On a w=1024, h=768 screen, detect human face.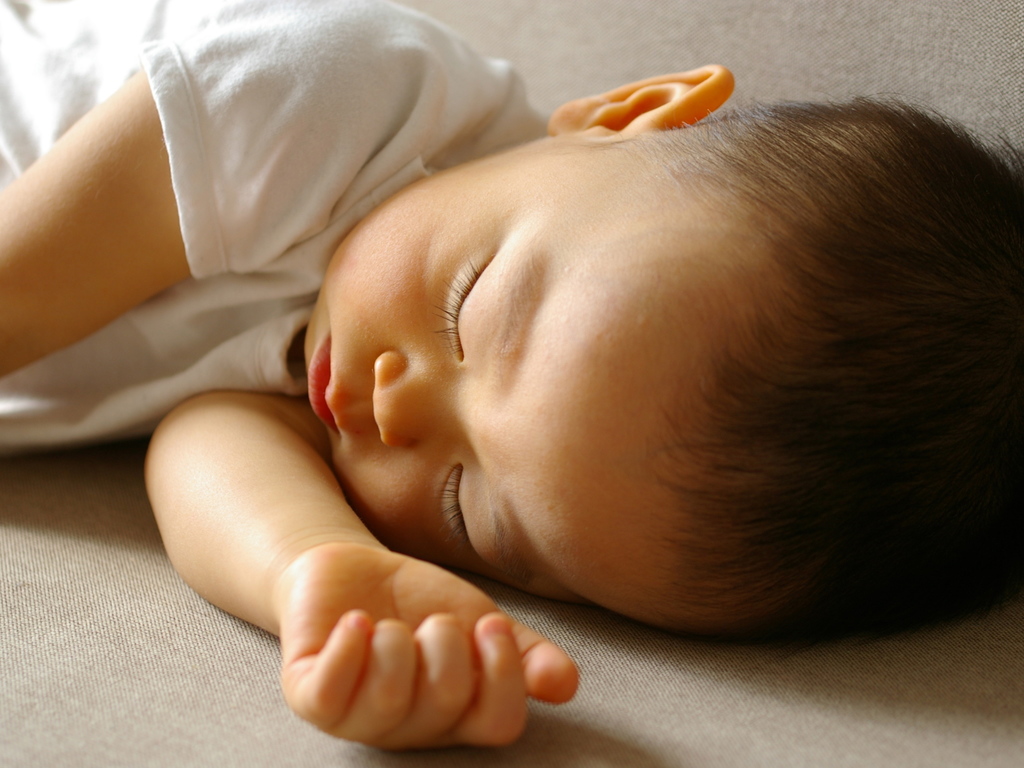
box=[300, 135, 700, 628].
